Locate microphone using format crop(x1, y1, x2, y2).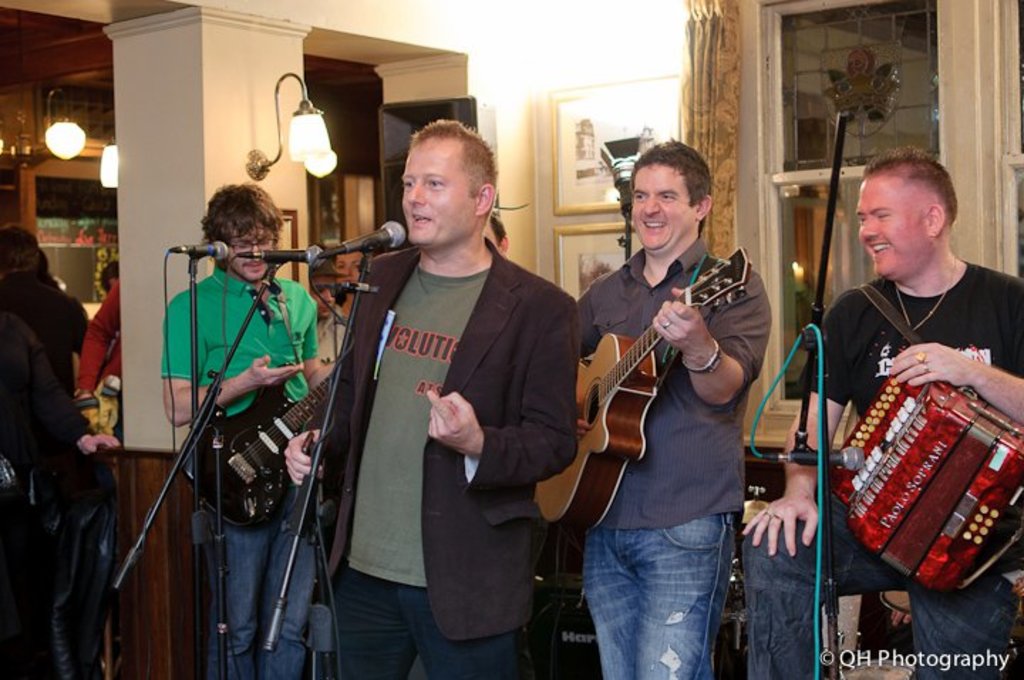
crop(235, 245, 321, 263).
